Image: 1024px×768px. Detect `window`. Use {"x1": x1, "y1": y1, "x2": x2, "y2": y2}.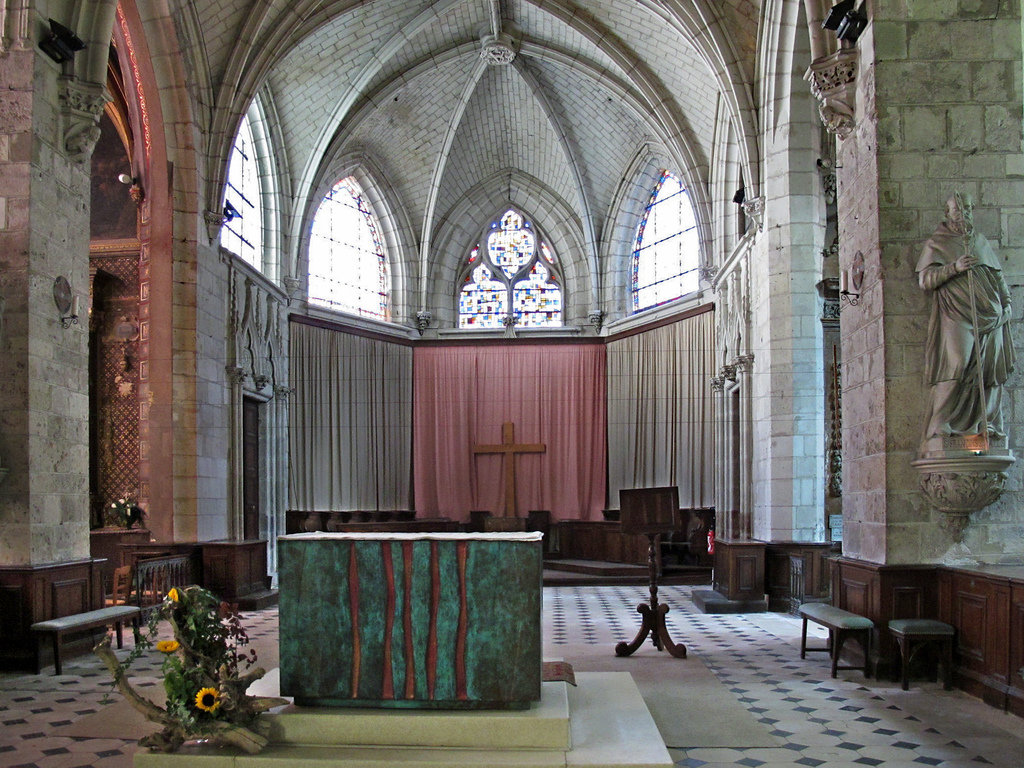
{"x1": 622, "y1": 170, "x2": 700, "y2": 307}.
